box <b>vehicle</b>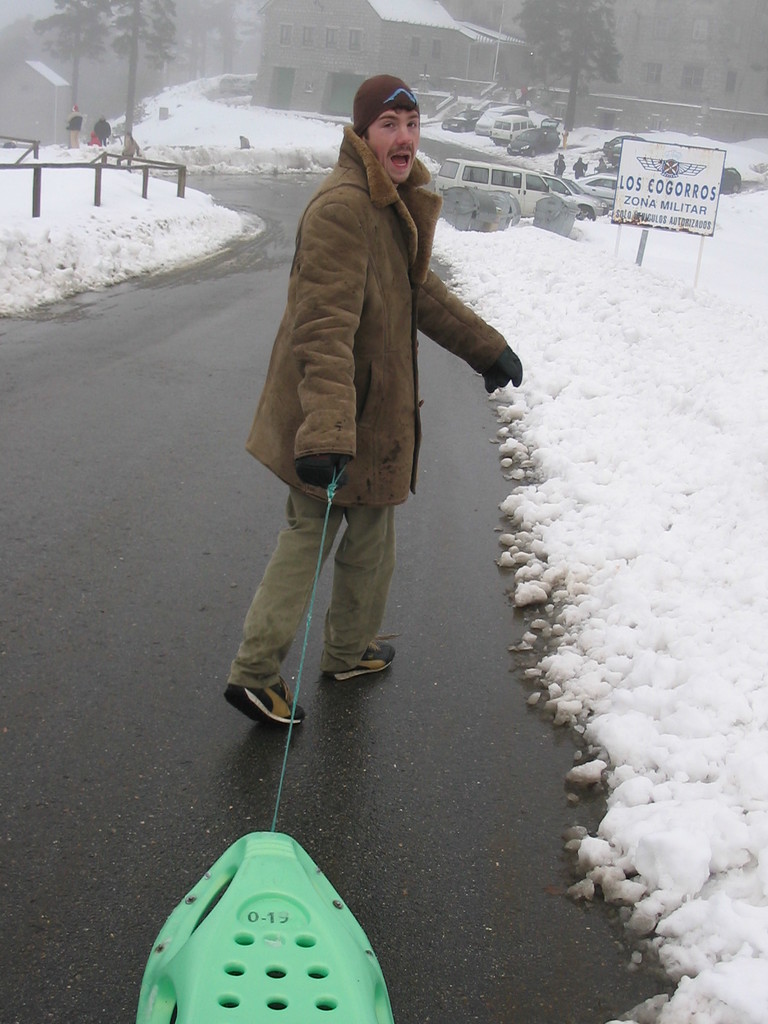
491,120,527,145
